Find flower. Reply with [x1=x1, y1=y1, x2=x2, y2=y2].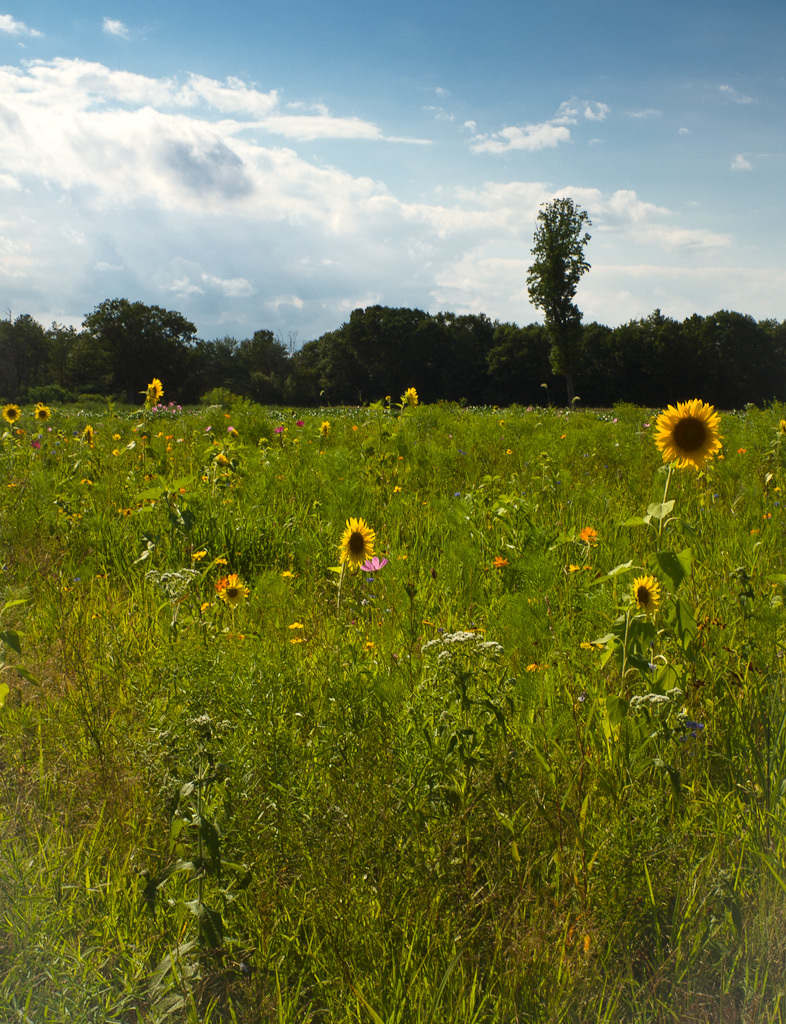
[x1=362, y1=560, x2=387, y2=576].
